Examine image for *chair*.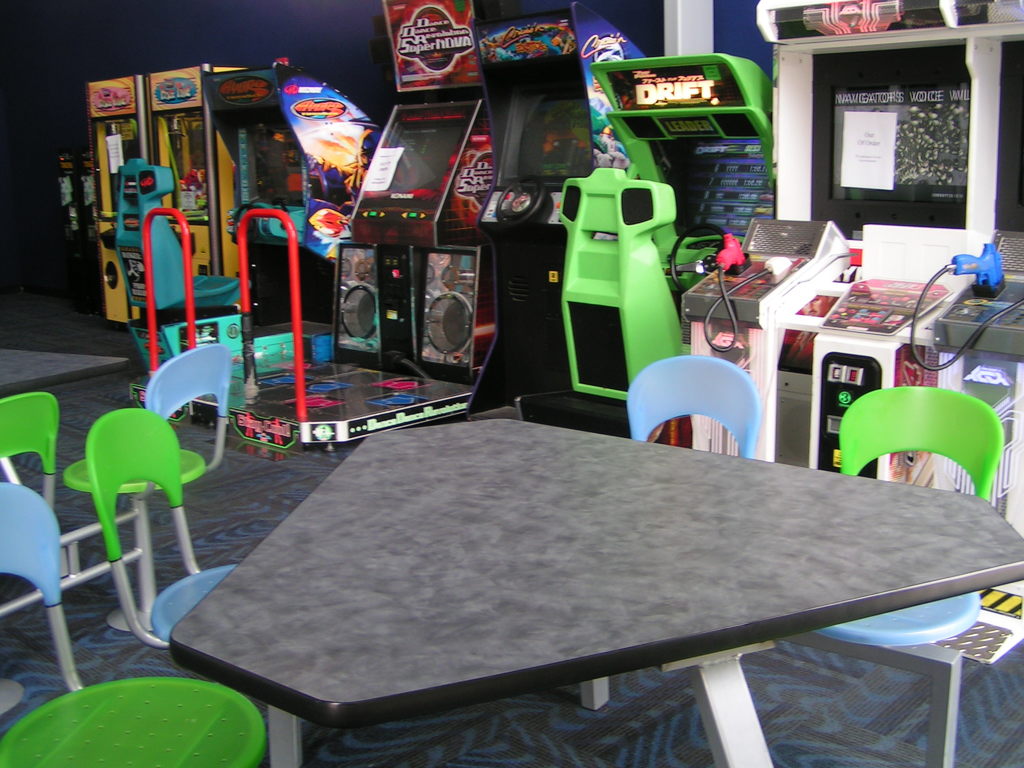
Examination result: left=0, top=388, right=65, bottom=712.
